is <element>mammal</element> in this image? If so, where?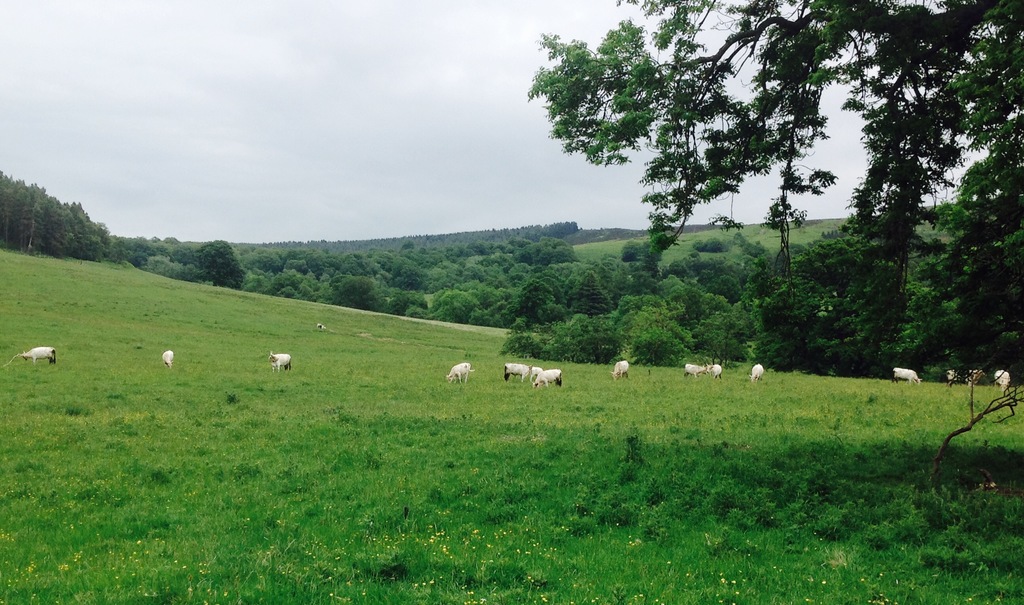
Yes, at select_region(680, 363, 706, 378).
